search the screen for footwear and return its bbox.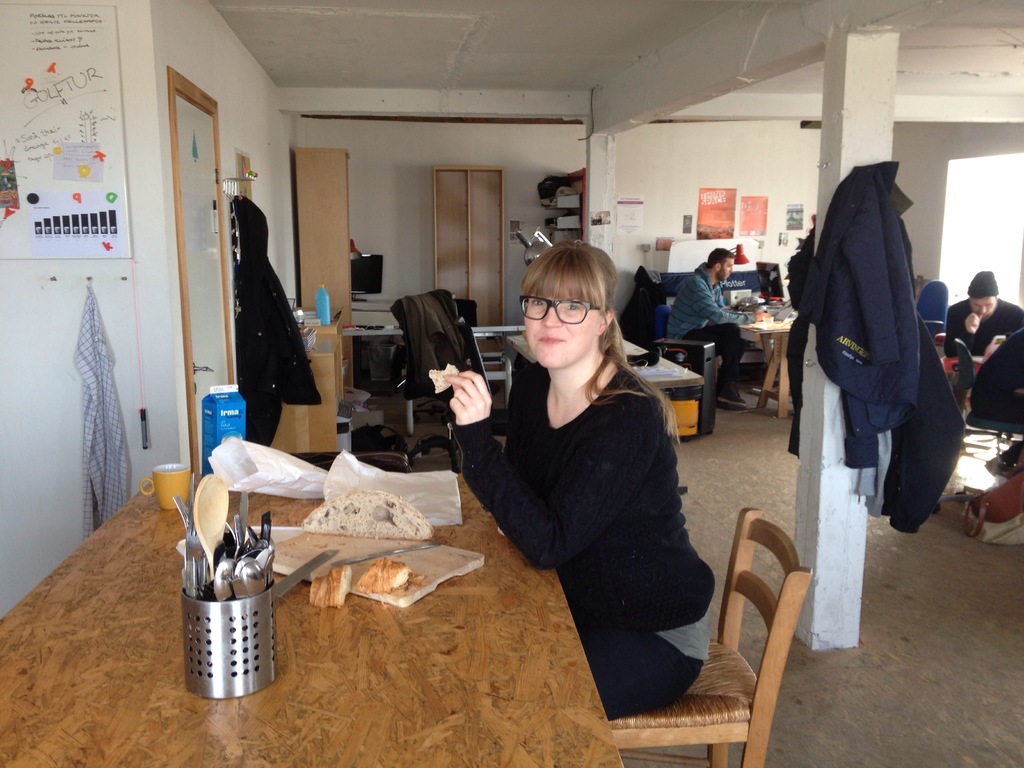
Found: 714:394:748:411.
